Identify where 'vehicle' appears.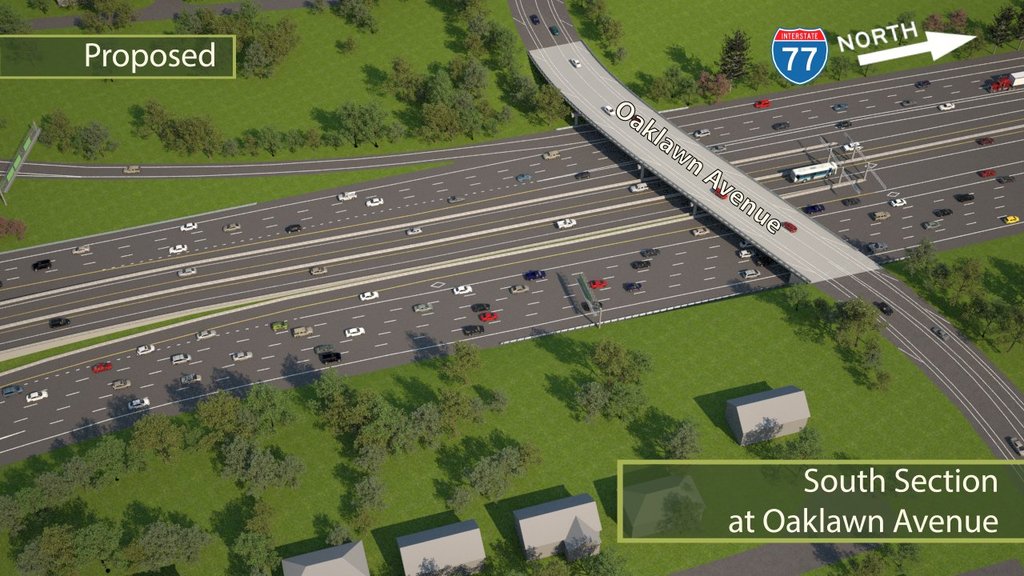
Appears at detection(940, 102, 956, 110).
